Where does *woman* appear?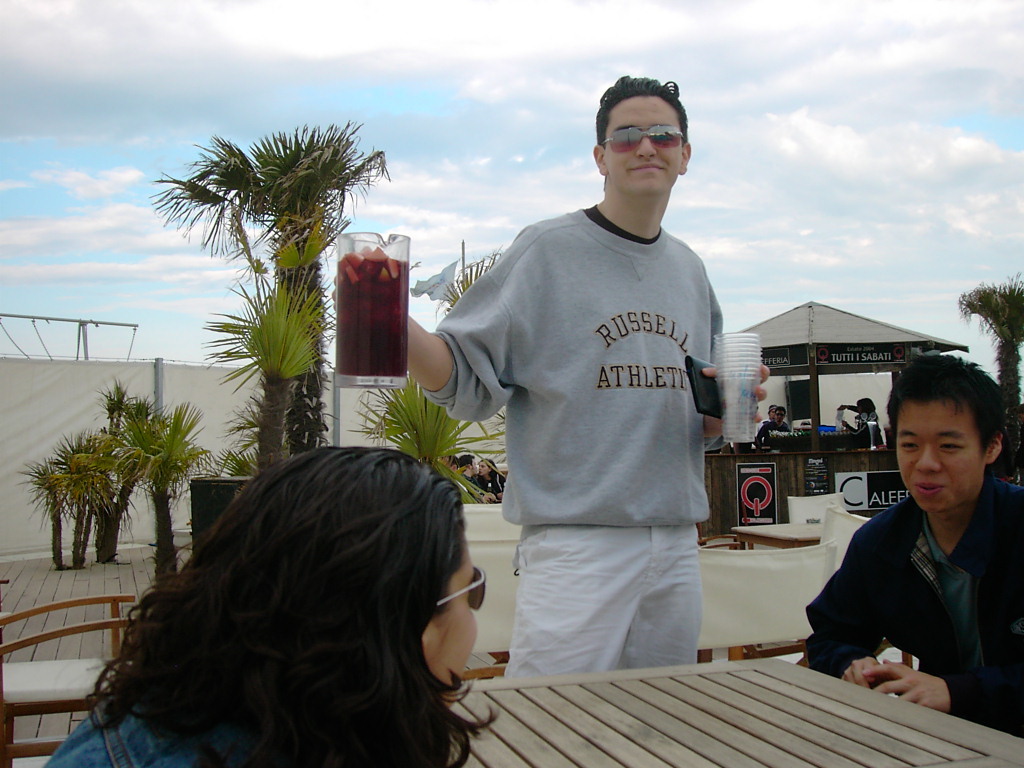
Appears at [61,406,536,765].
